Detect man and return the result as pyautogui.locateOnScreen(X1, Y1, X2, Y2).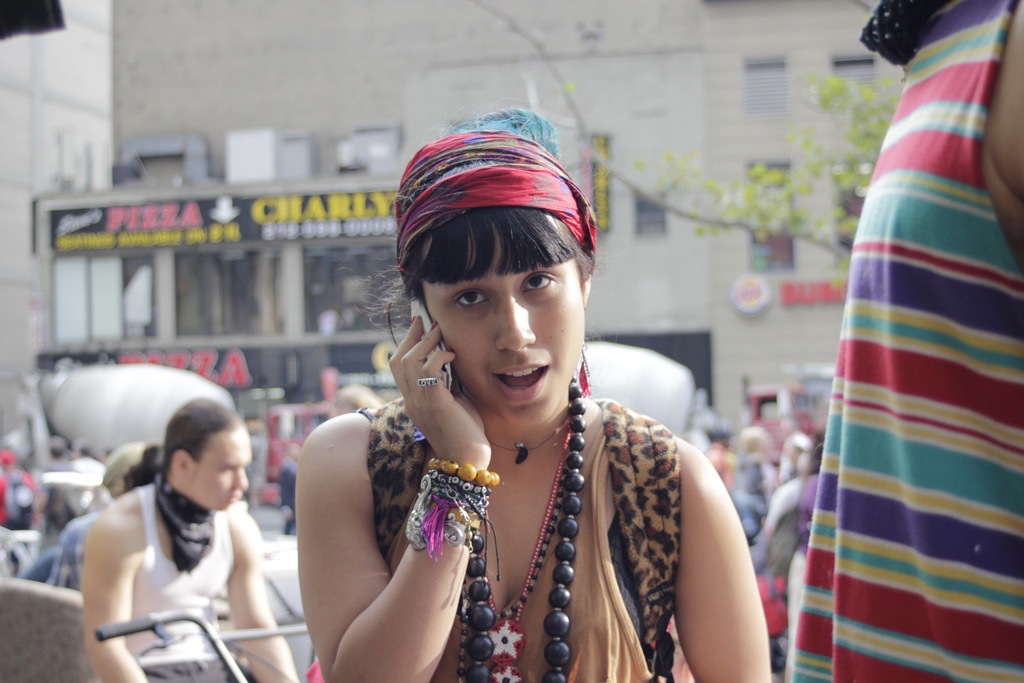
pyautogui.locateOnScreen(790, 0, 1023, 682).
